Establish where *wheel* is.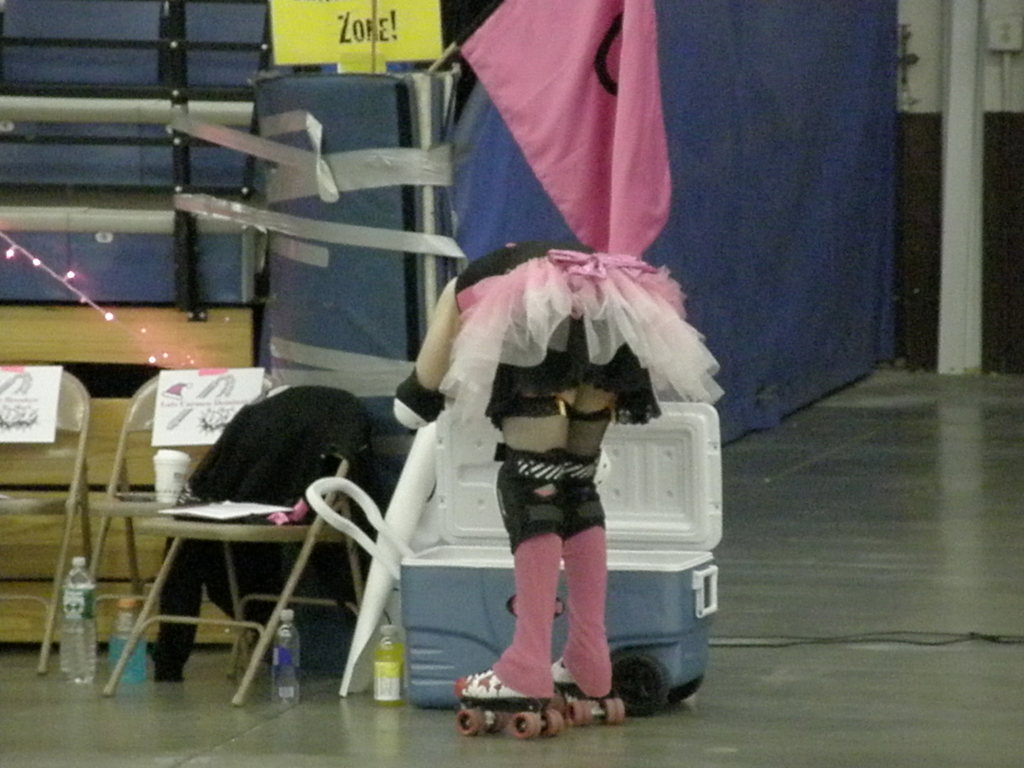
Established at x1=610 y1=653 x2=669 y2=719.
